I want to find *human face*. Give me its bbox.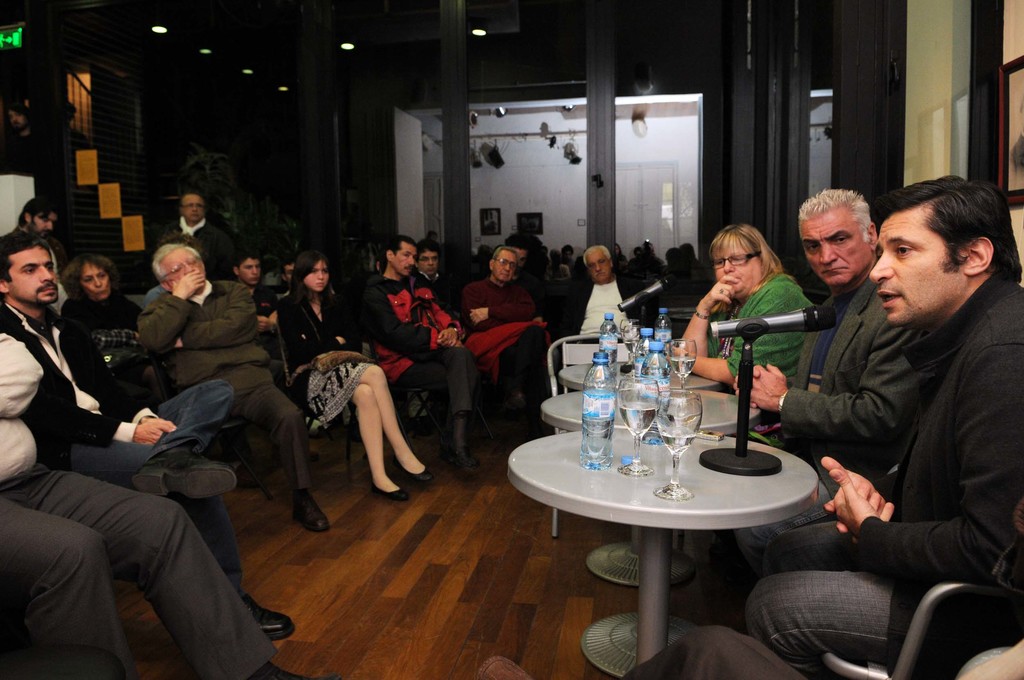
Rect(241, 255, 257, 286).
